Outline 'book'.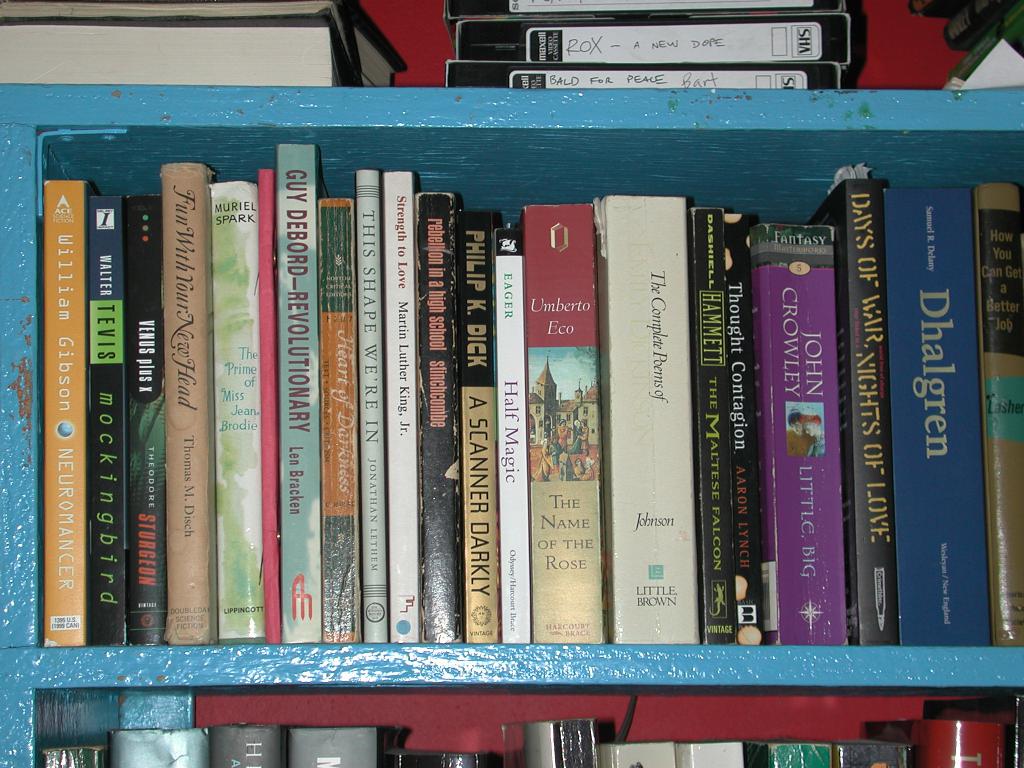
Outline: {"x1": 210, "y1": 724, "x2": 285, "y2": 767}.
